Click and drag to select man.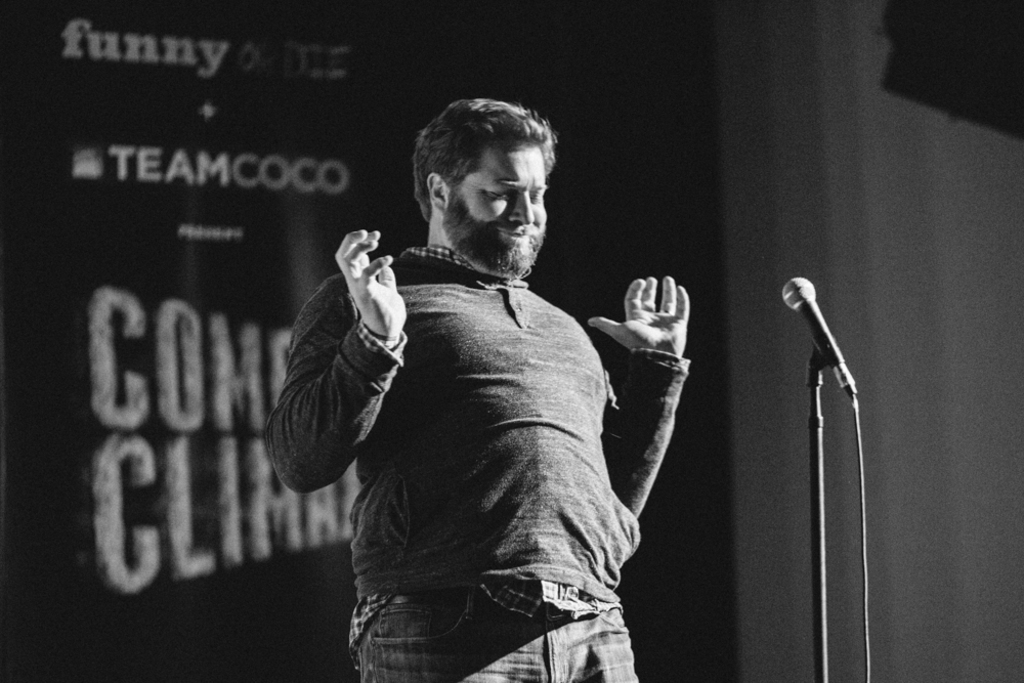
Selection: 256, 95, 697, 682.
